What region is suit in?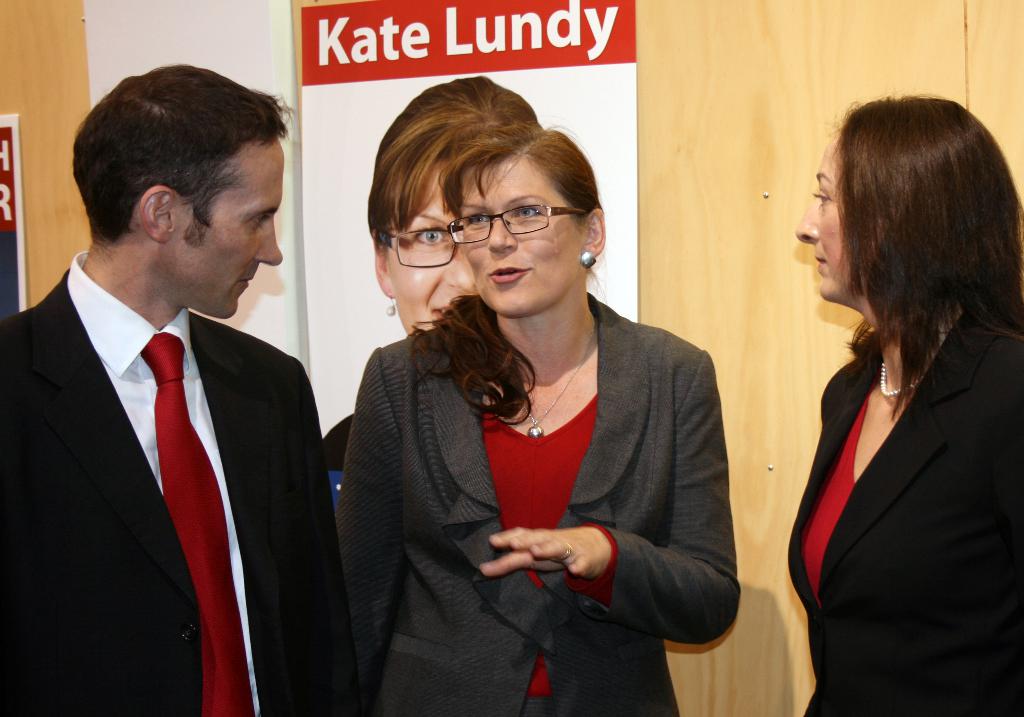
[785,310,1023,716].
